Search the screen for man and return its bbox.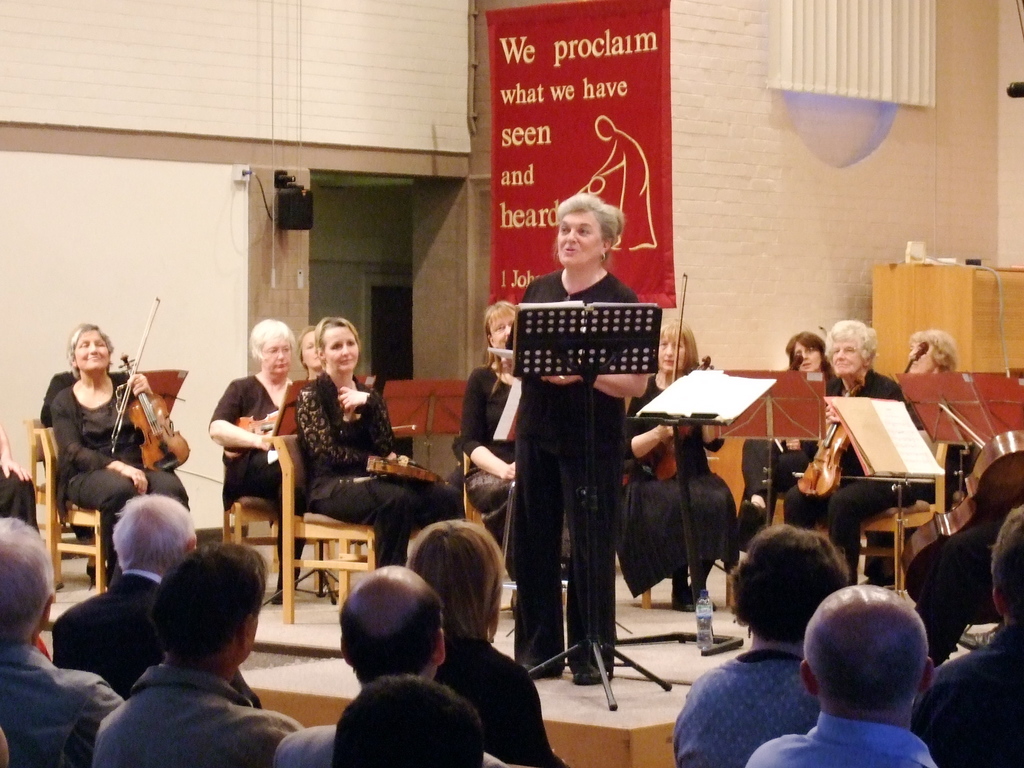
Found: BBox(0, 513, 124, 767).
